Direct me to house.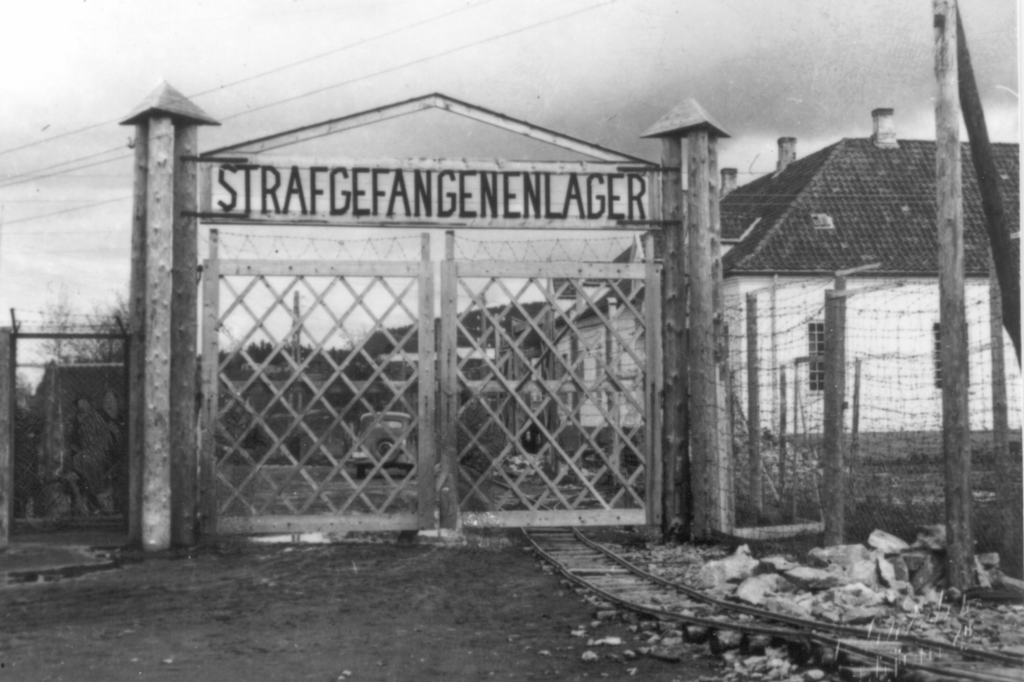
Direction: [x1=543, y1=106, x2=1023, y2=428].
